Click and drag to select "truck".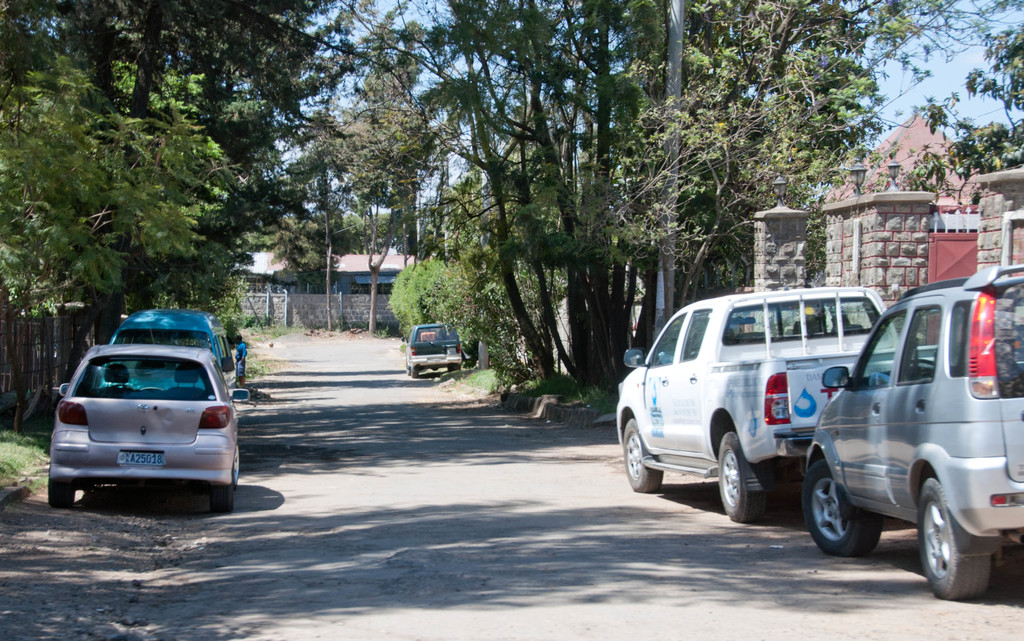
Selection: (left=628, top=294, right=900, bottom=532).
